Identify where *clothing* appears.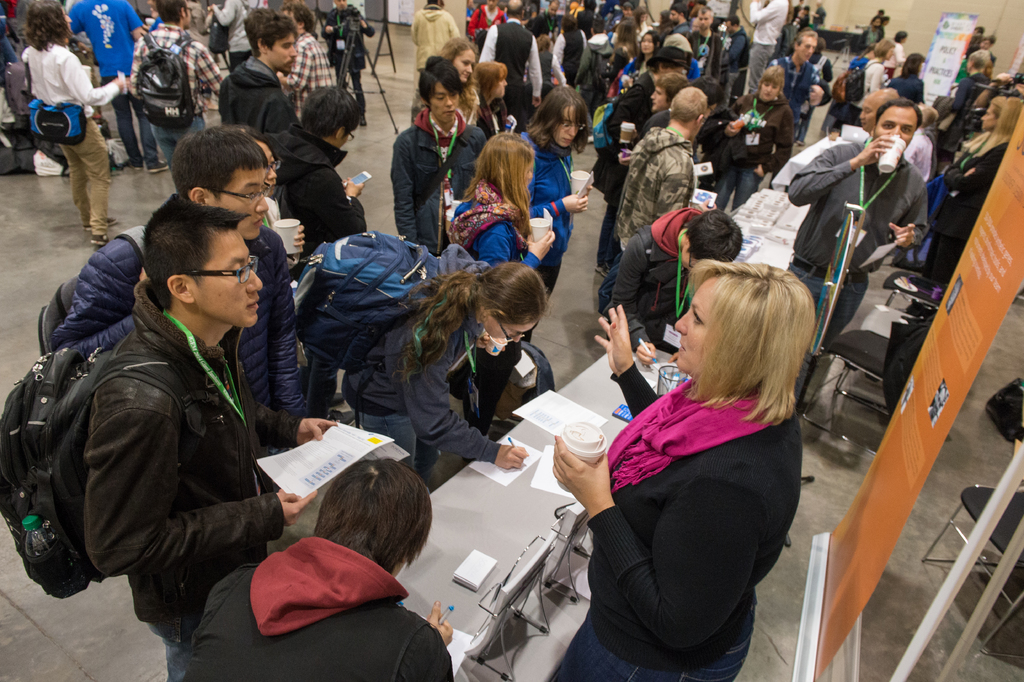
Appears at {"left": 87, "top": 272, "right": 287, "bottom": 681}.
